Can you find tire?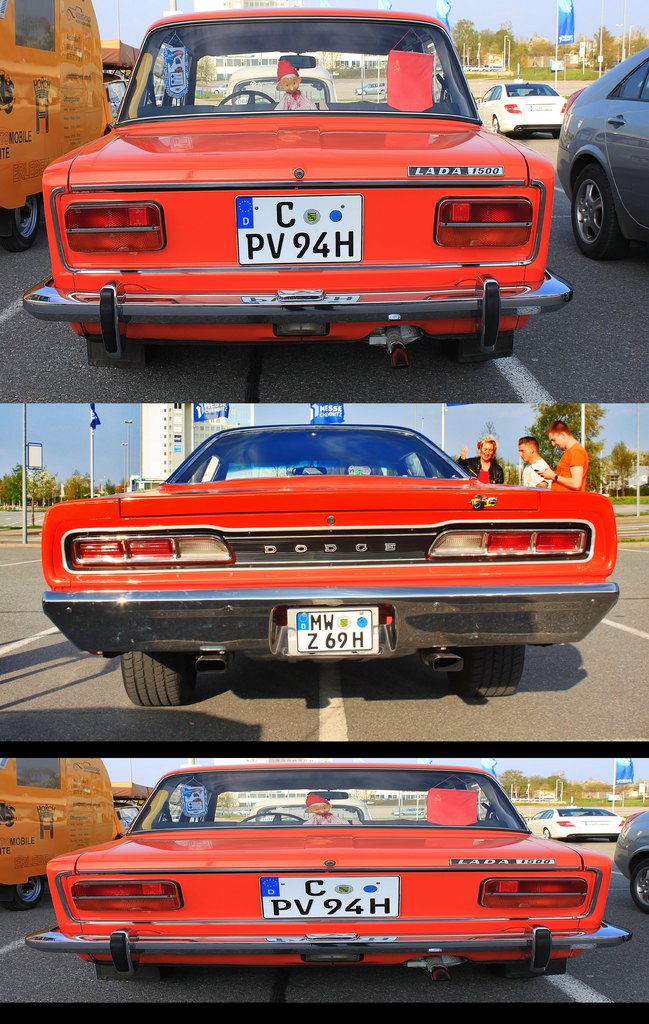
Yes, bounding box: detection(6, 200, 42, 252).
